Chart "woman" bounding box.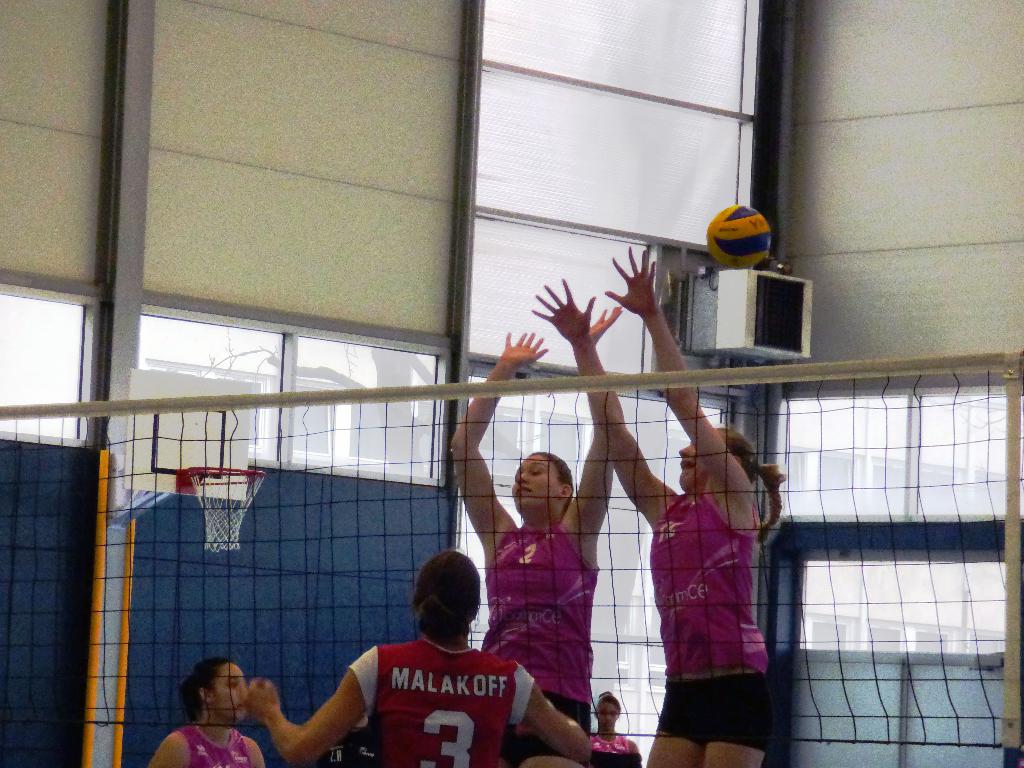
Charted: 147,657,262,767.
